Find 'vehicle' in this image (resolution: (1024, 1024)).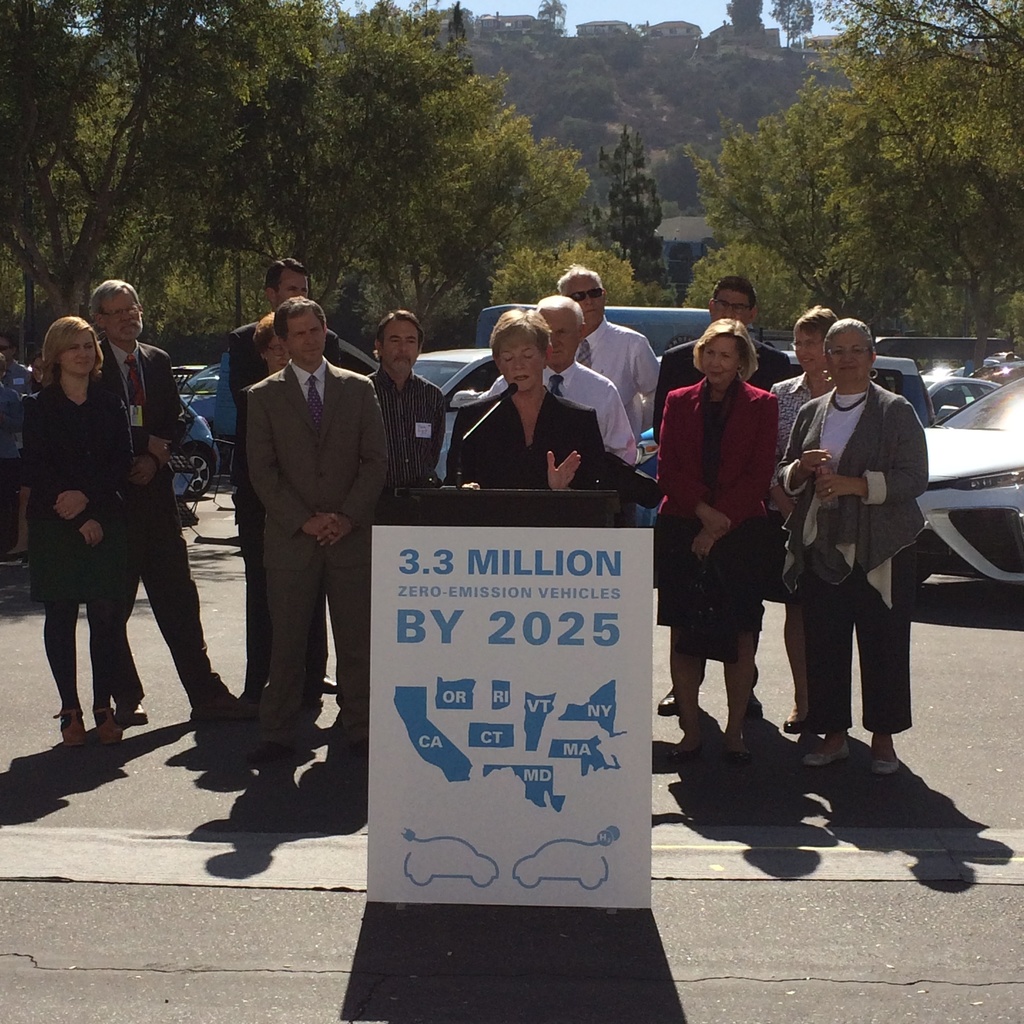
(476,301,712,359).
